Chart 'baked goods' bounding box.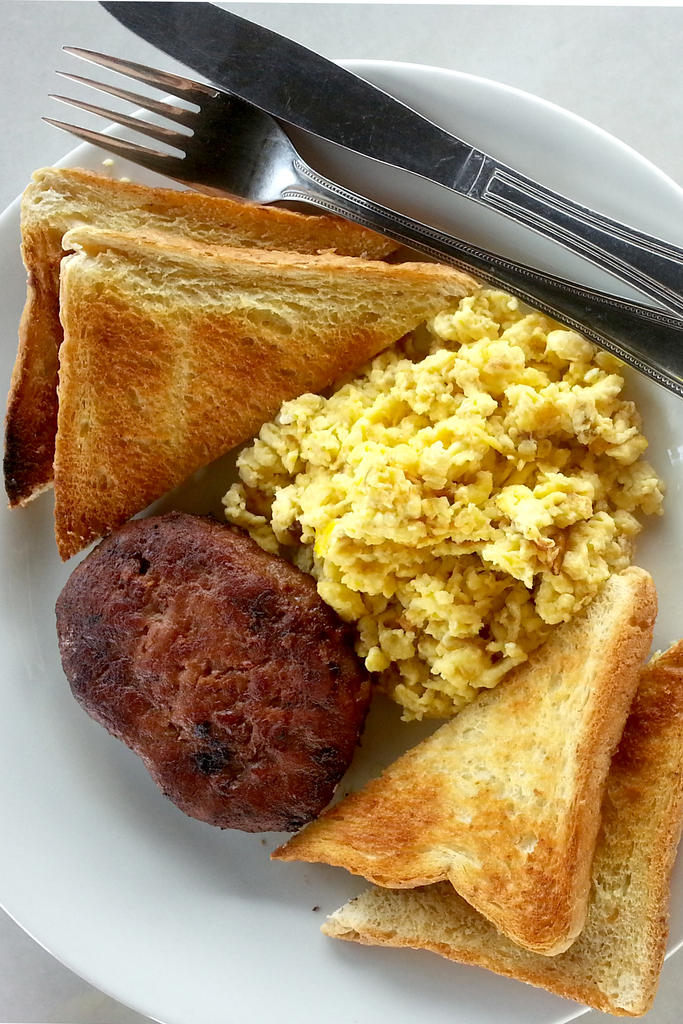
Charted: [left=53, top=225, right=482, bottom=563].
